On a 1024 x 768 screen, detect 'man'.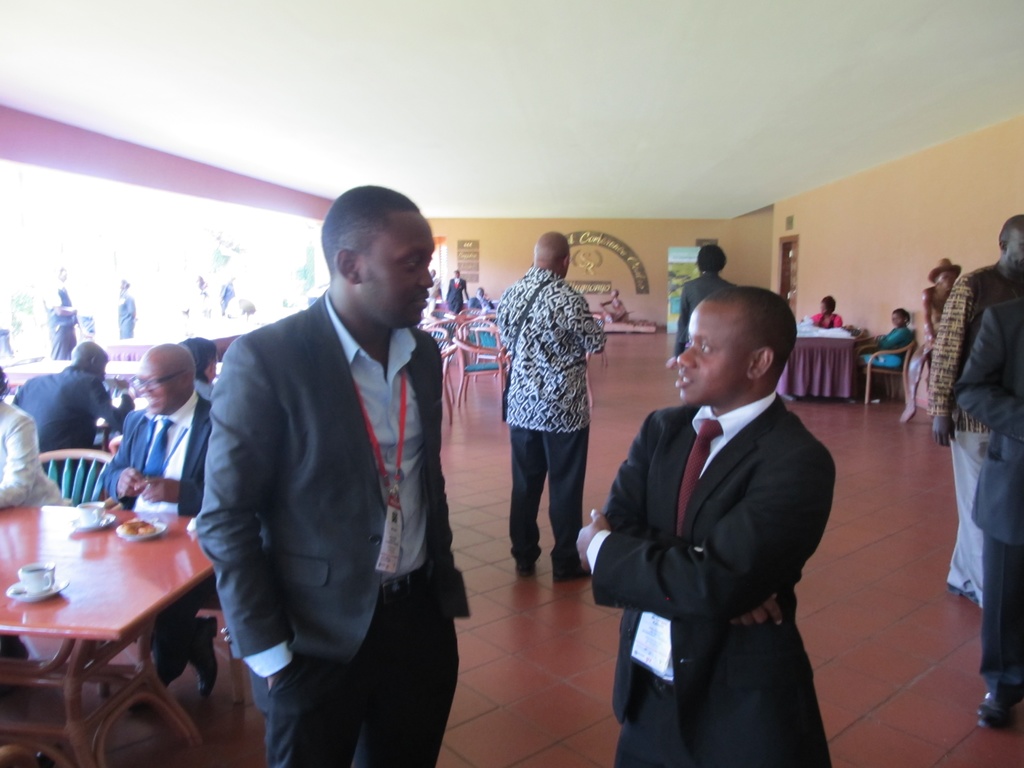
(left=922, top=214, right=1023, bottom=599).
